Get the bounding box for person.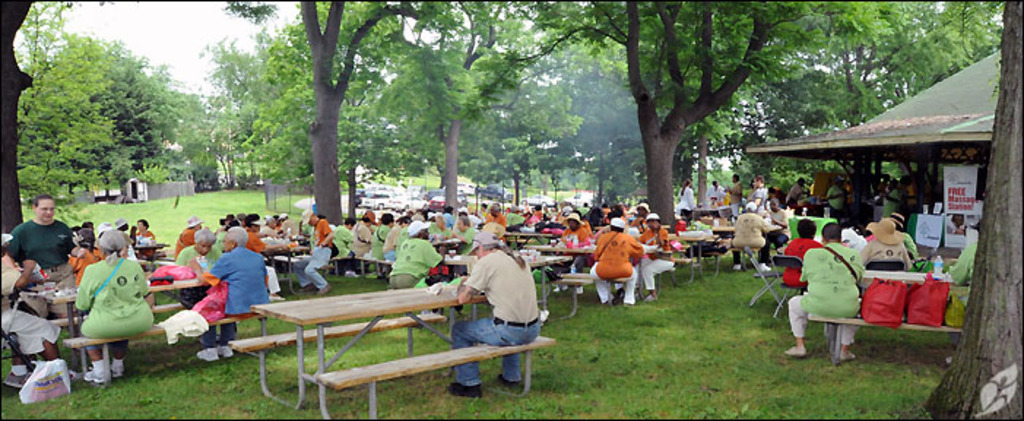
{"x1": 240, "y1": 215, "x2": 282, "y2": 297}.
